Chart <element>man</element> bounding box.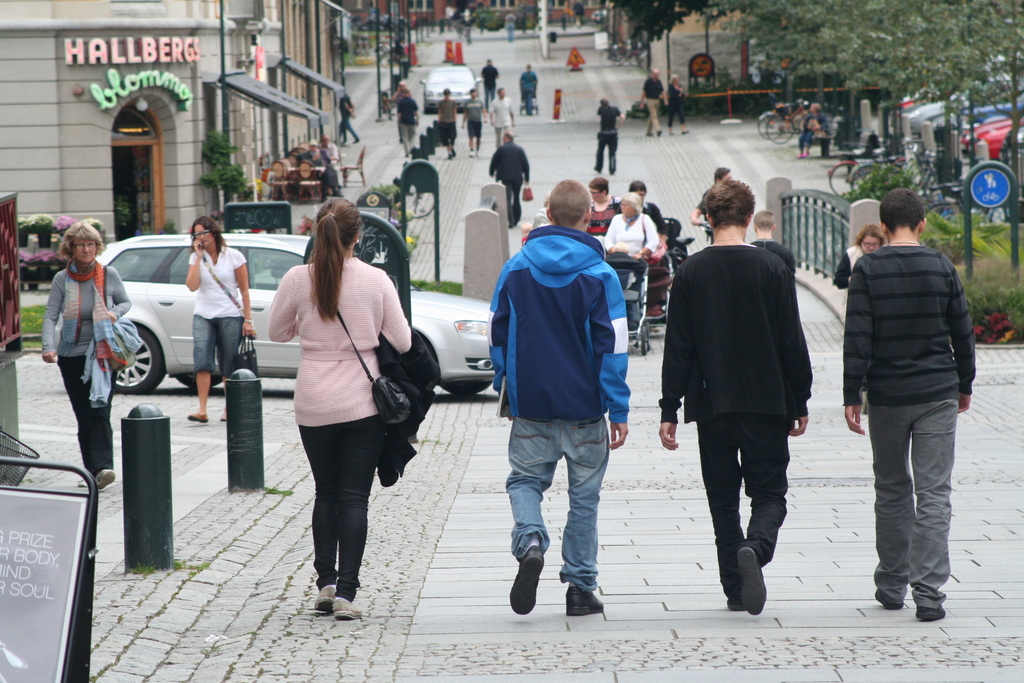
Charted: box(636, 65, 671, 136).
